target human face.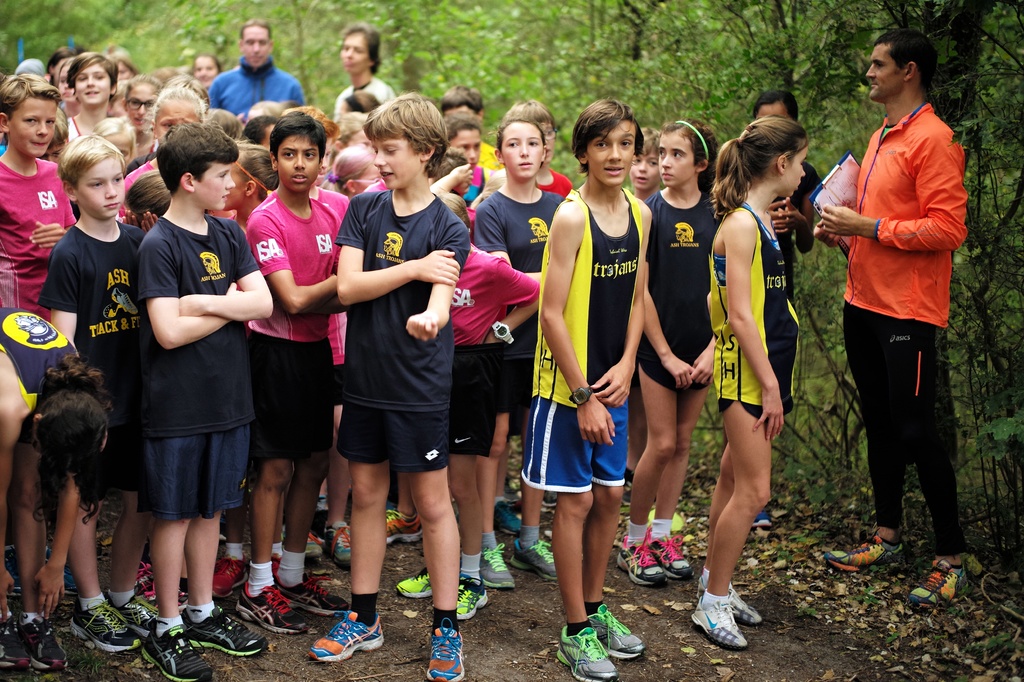
Target region: left=631, top=157, right=653, bottom=193.
